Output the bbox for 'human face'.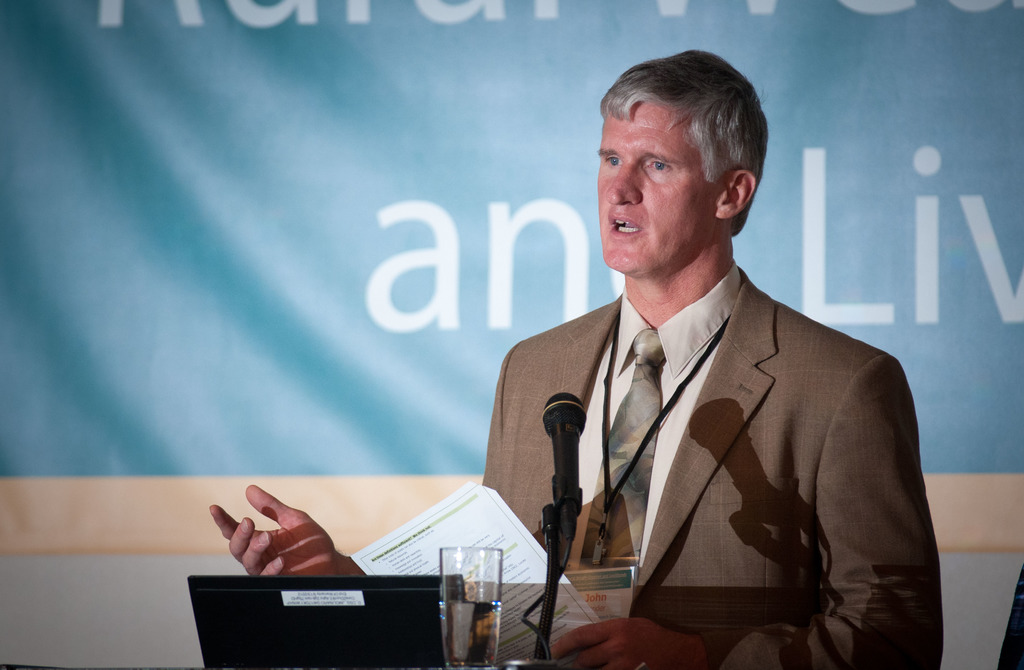
region(598, 100, 723, 275).
